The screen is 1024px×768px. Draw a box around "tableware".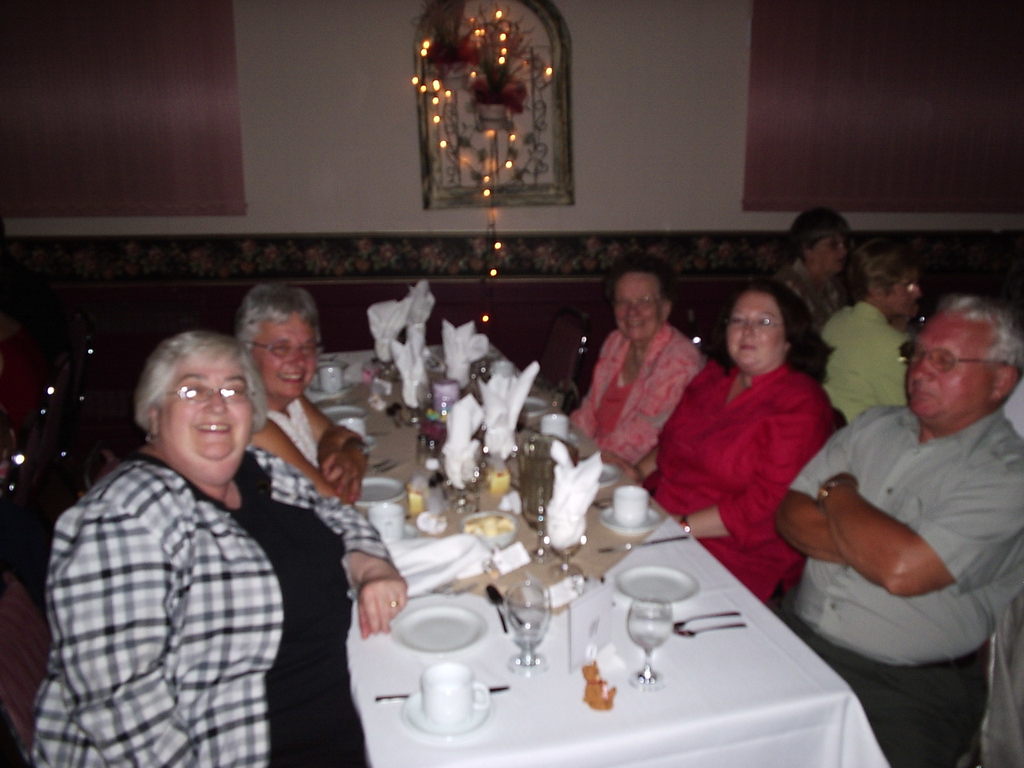
374 680 513 704.
